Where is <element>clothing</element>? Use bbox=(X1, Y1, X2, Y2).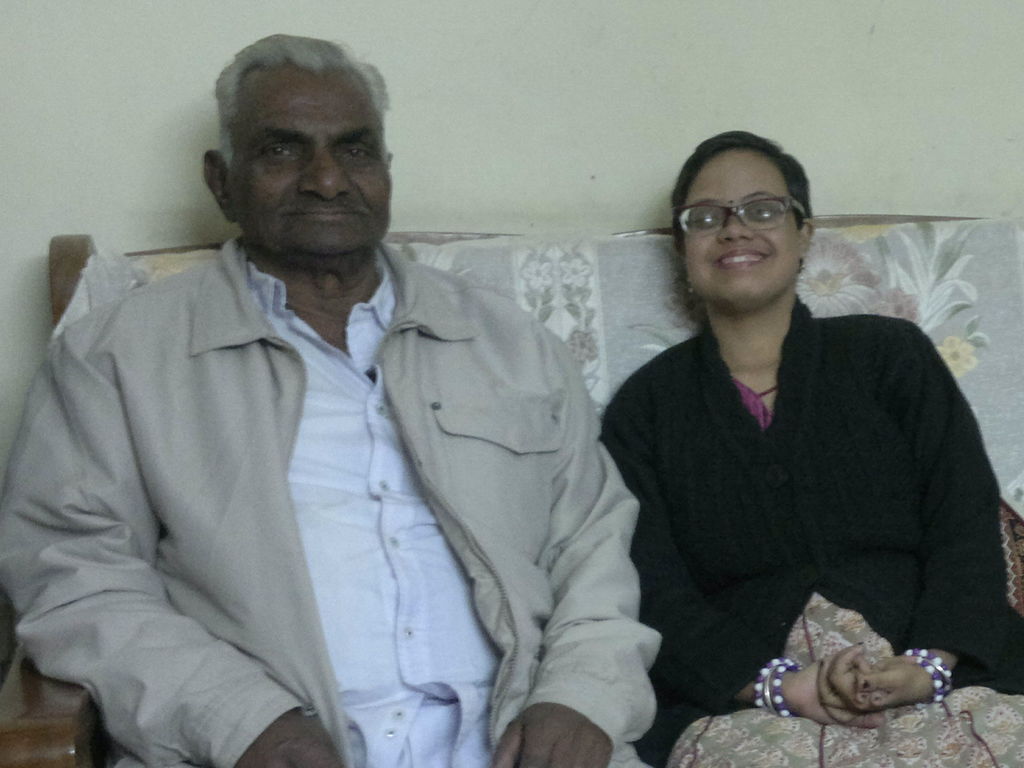
bbox=(0, 233, 644, 767).
